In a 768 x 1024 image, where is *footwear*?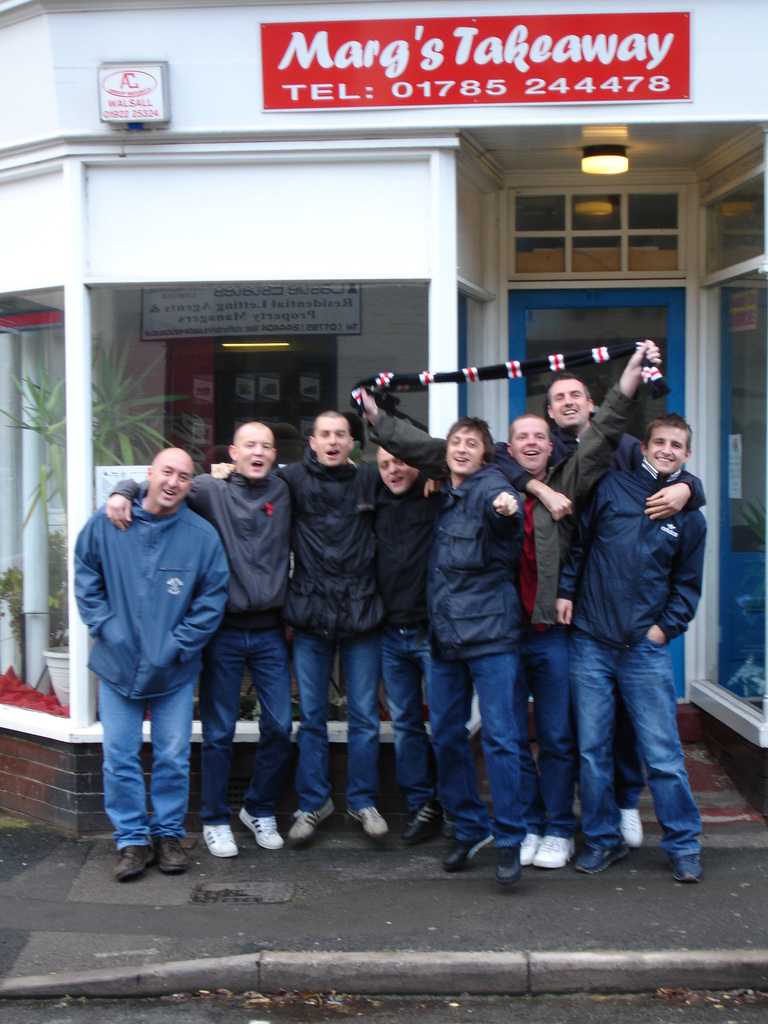
(left=621, top=807, right=642, bottom=847).
